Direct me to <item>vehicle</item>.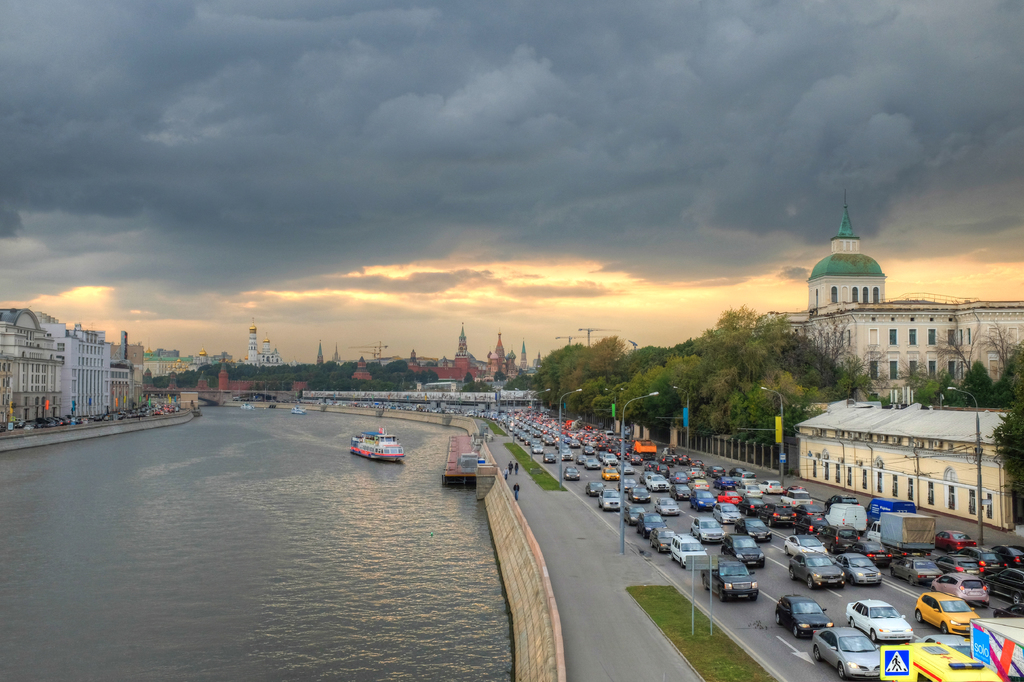
Direction: (705, 460, 724, 478).
